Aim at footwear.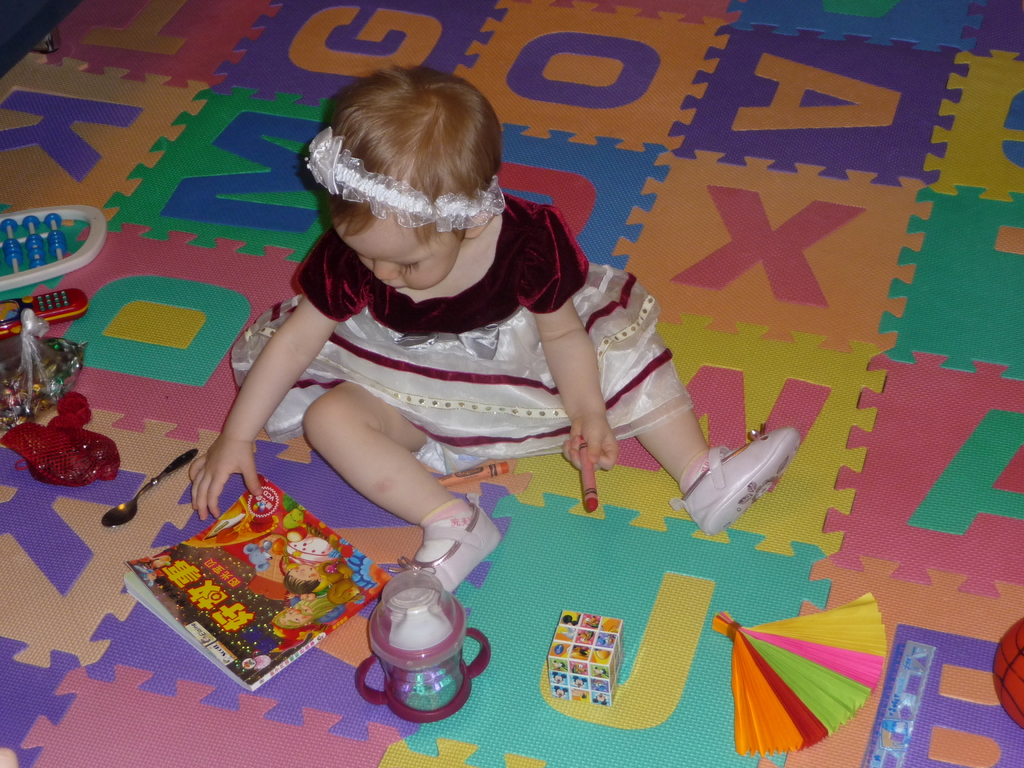
Aimed at [left=387, top=498, right=506, bottom=589].
